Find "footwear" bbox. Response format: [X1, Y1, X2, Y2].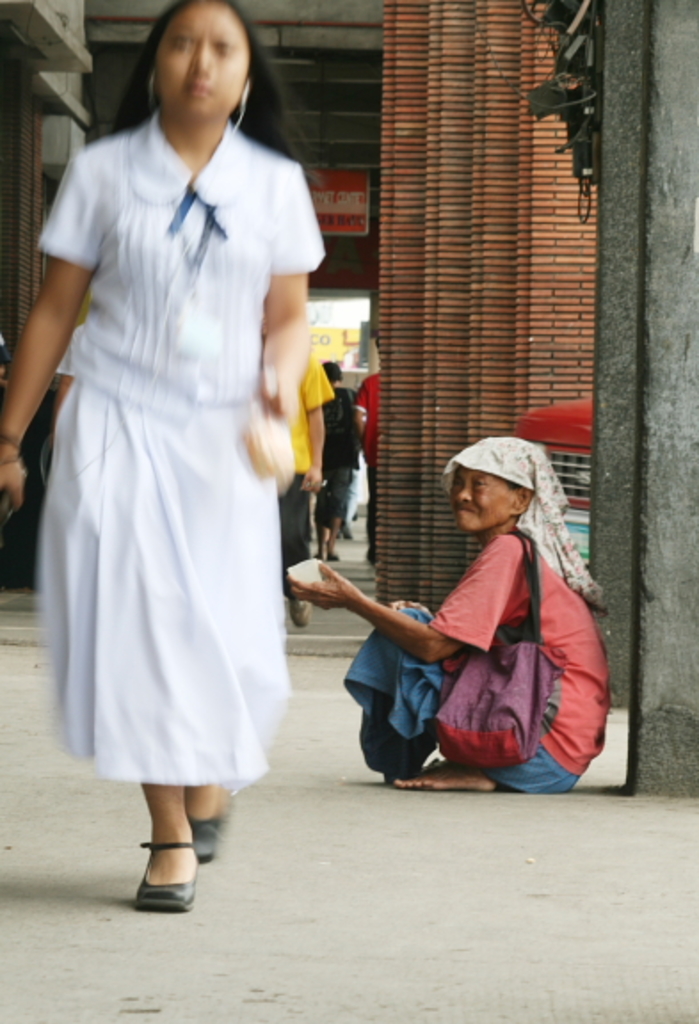
[325, 539, 341, 565].
